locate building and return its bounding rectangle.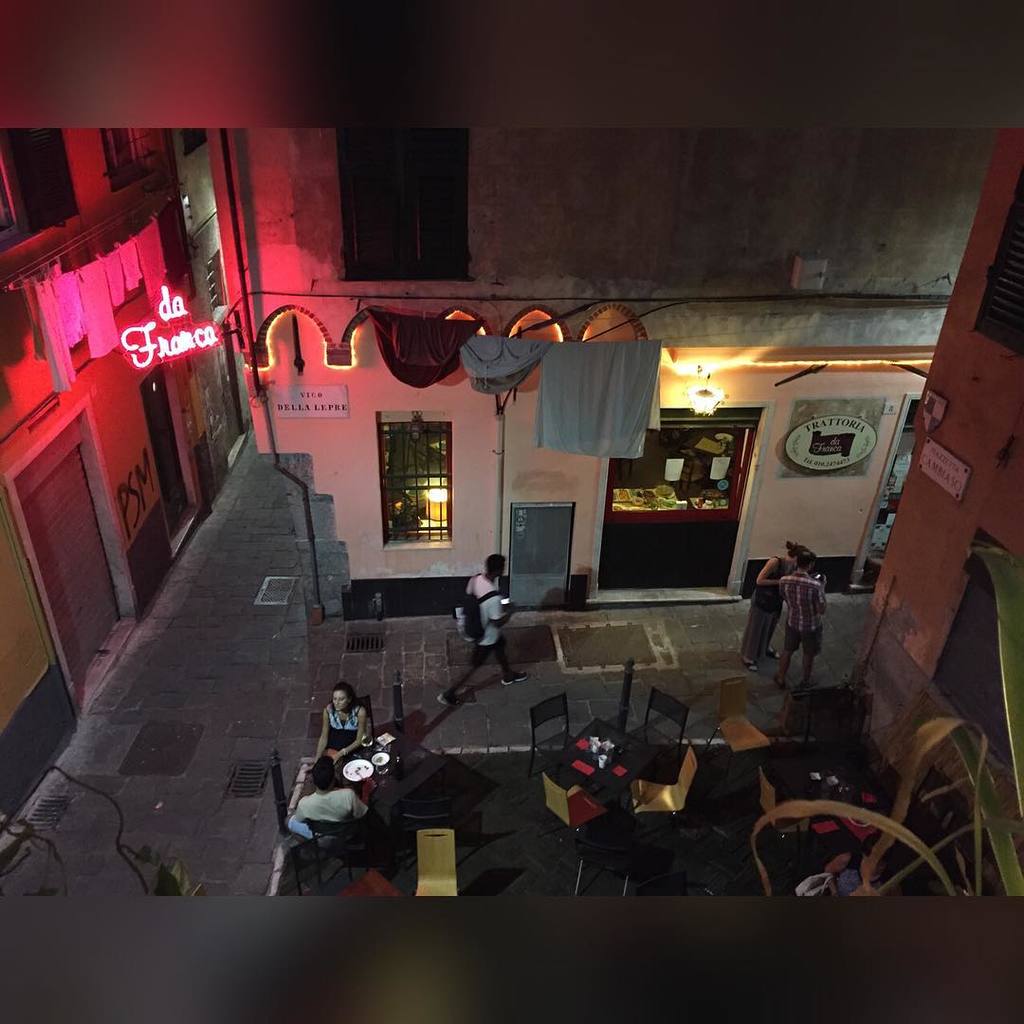
0/111/271/829.
